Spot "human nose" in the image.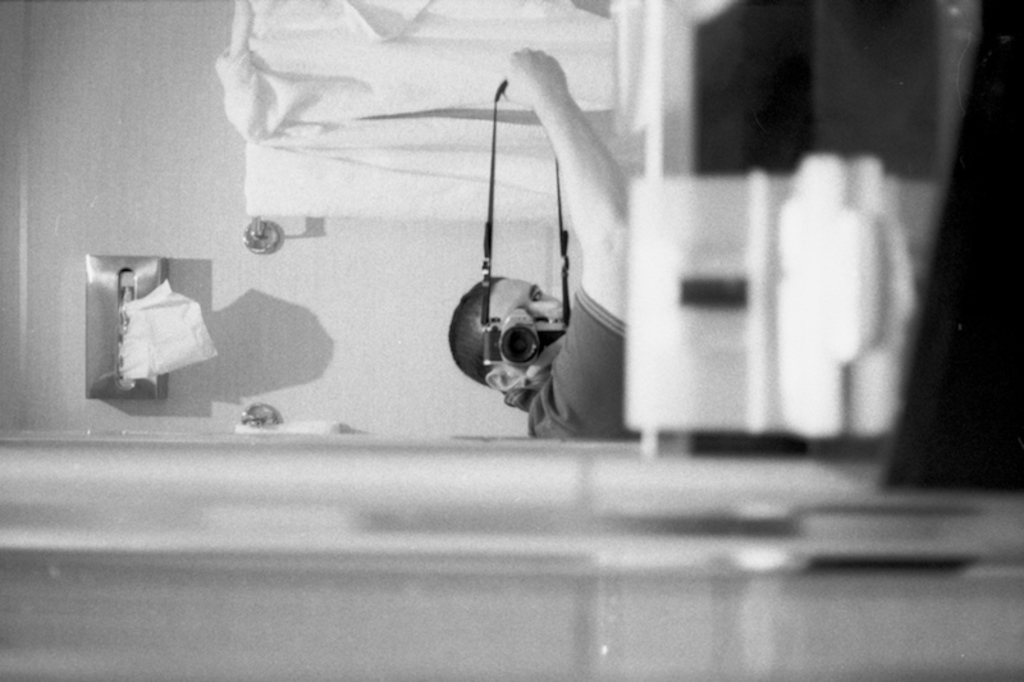
"human nose" found at (x1=526, y1=303, x2=557, y2=319).
